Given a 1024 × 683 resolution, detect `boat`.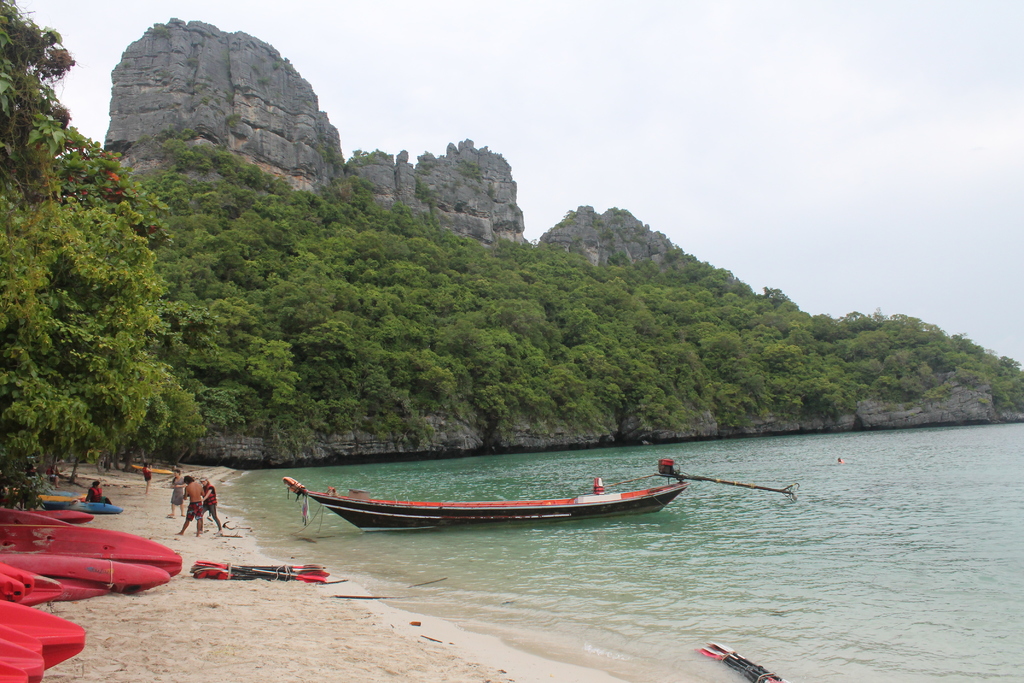
131/463/170/475.
